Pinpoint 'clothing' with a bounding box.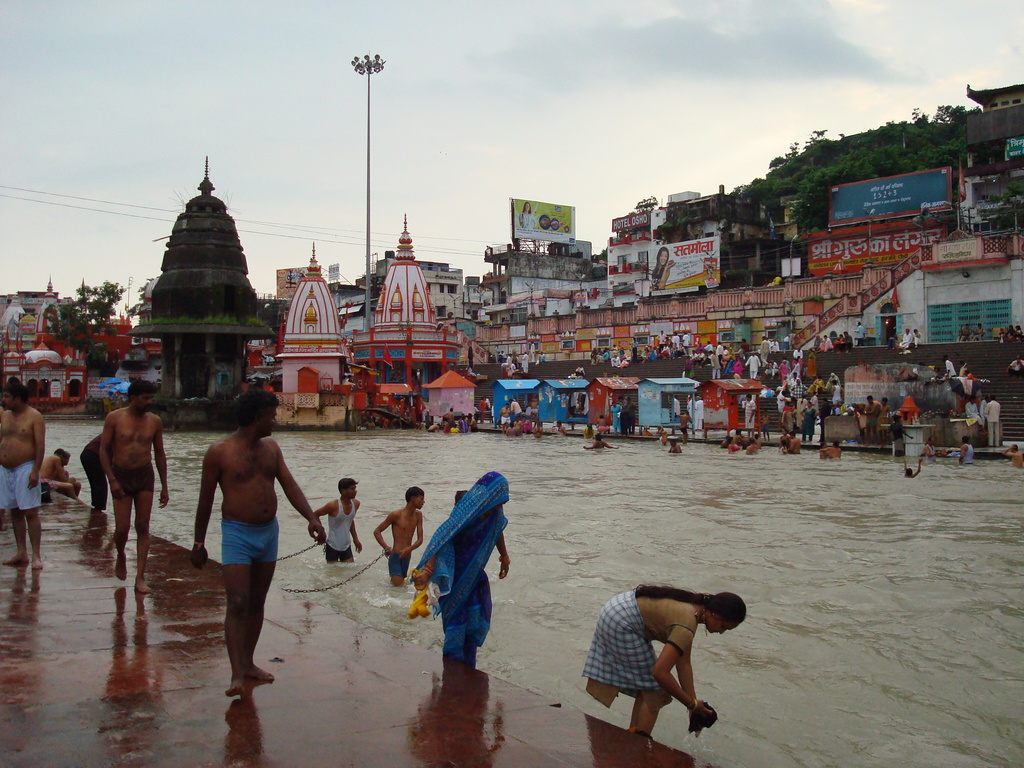
detection(390, 557, 415, 581).
